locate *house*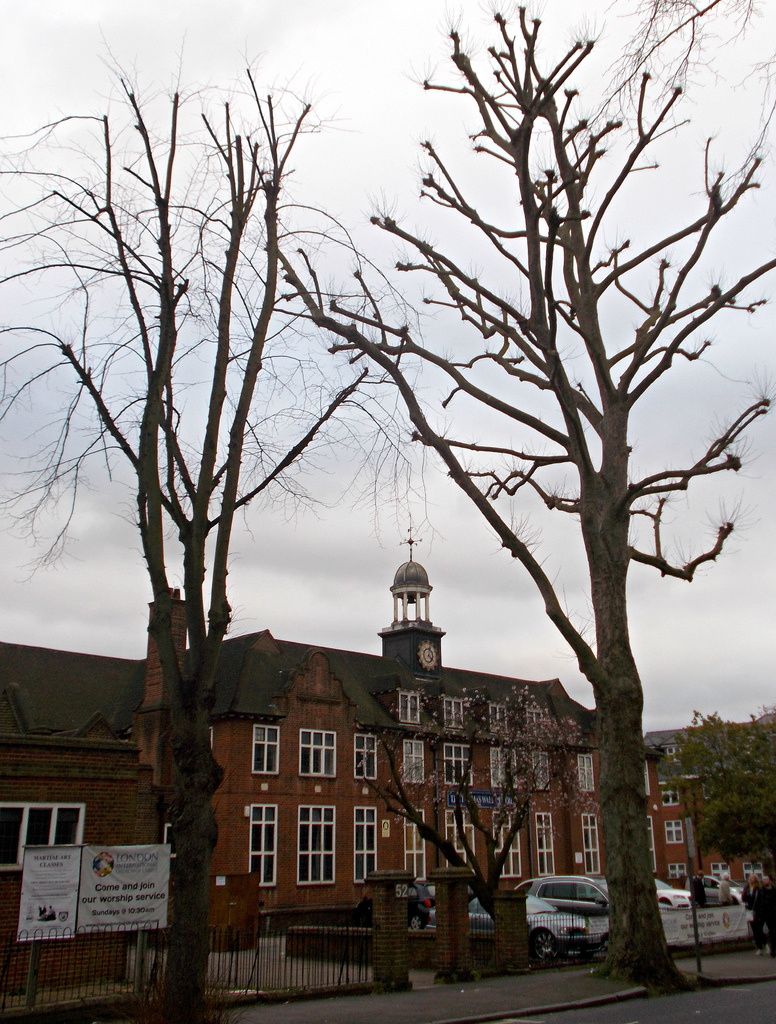
bbox(666, 719, 767, 895)
